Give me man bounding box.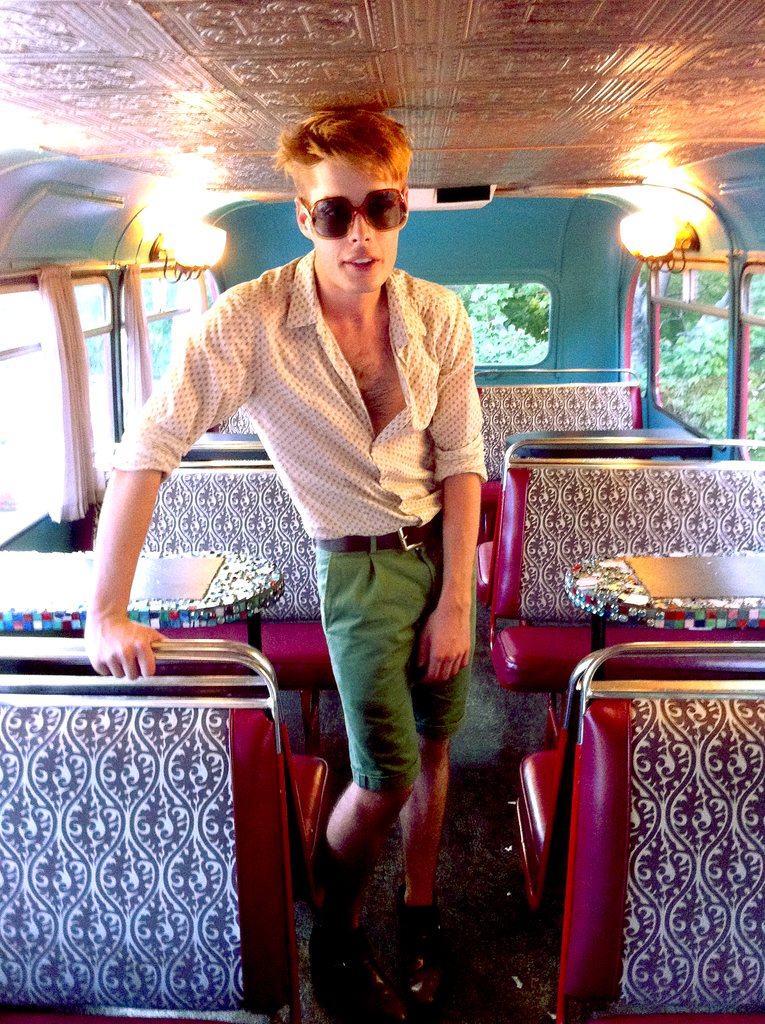
crop(108, 122, 527, 902).
